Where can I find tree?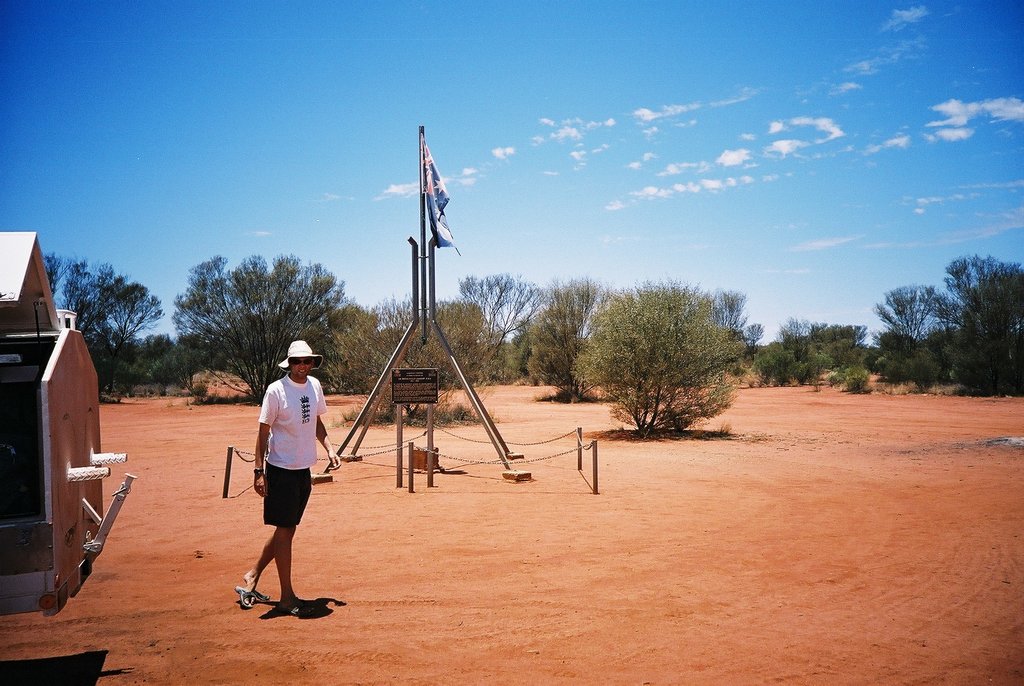
You can find it at 42,250,207,396.
